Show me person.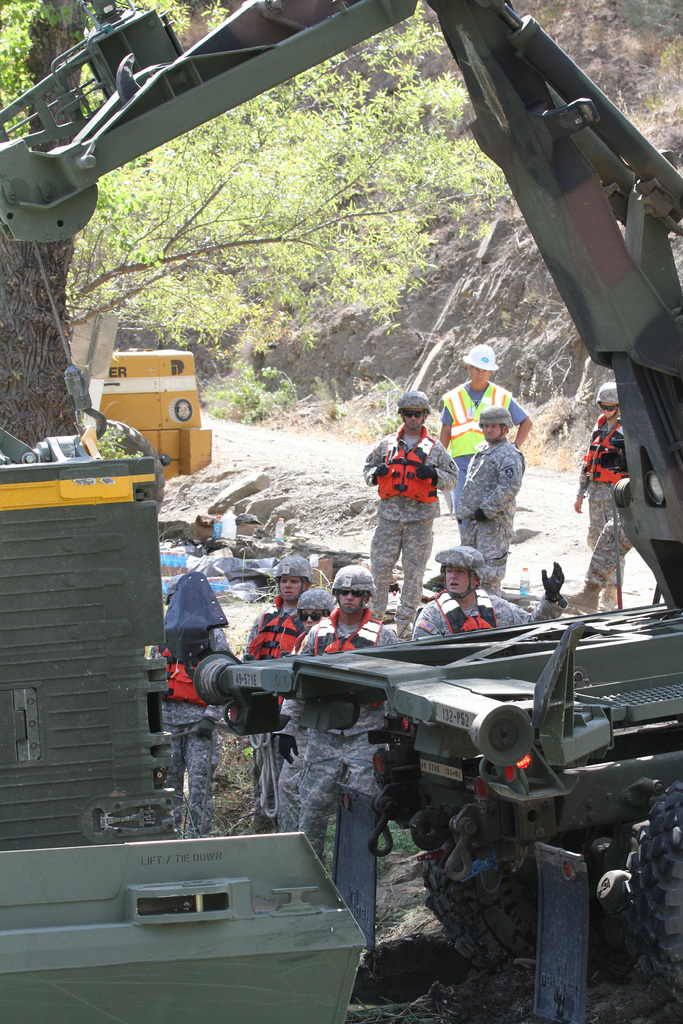
person is here: box=[364, 388, 460, 639].
